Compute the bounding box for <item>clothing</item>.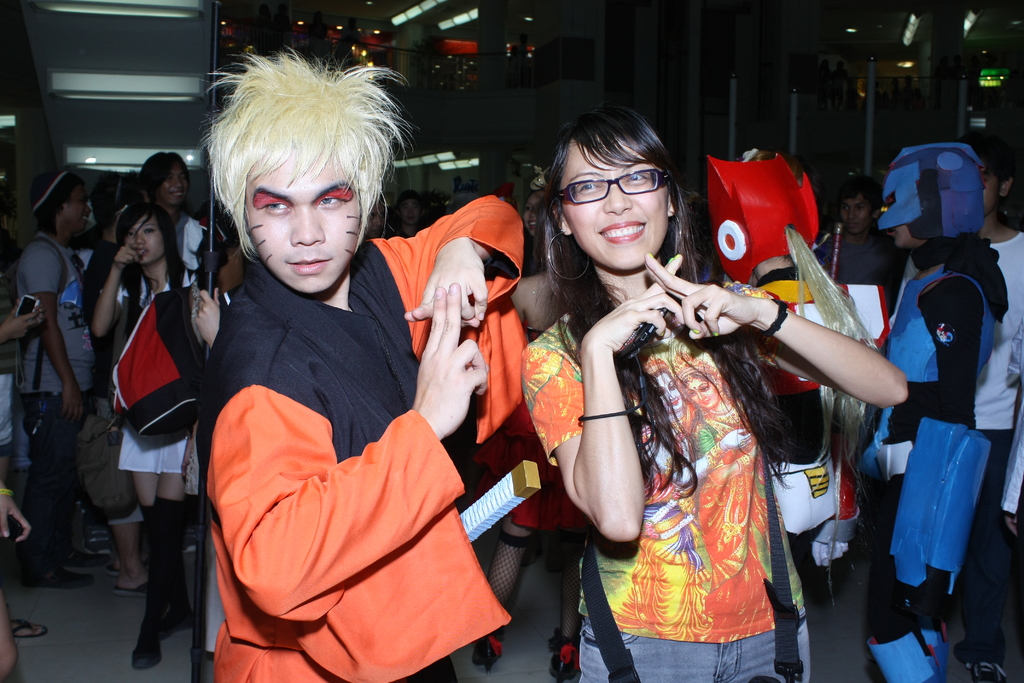
bbox=(972, 229, 1023, 431).
